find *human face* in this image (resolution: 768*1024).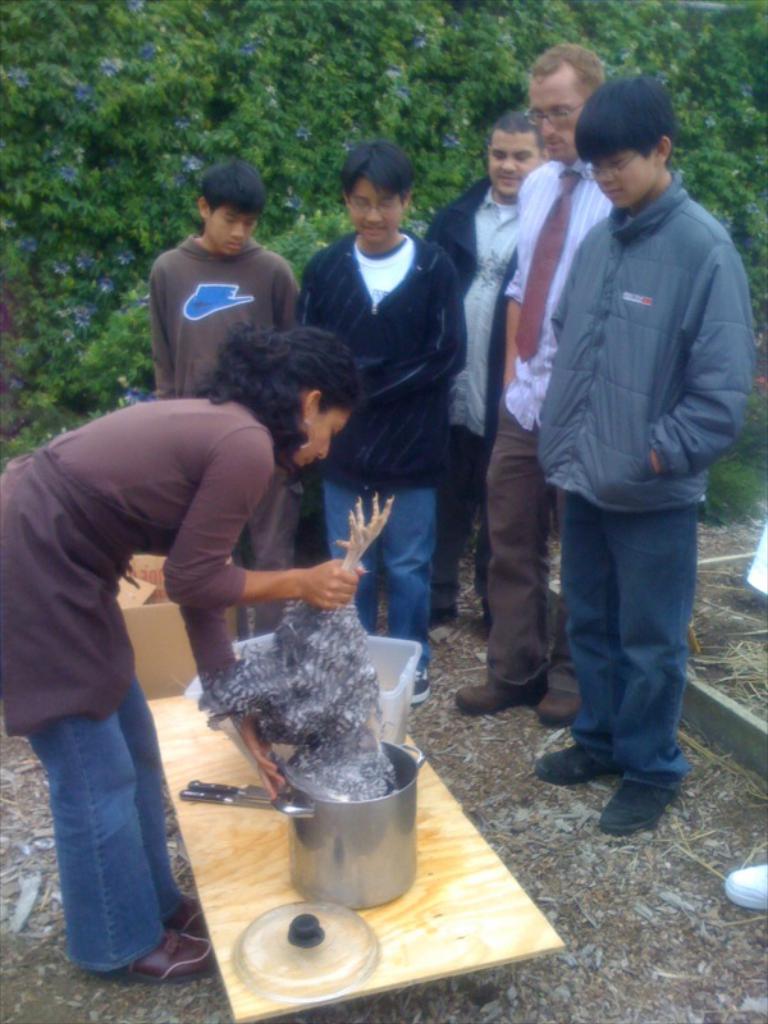
box=[529, 69, 582, 157].
